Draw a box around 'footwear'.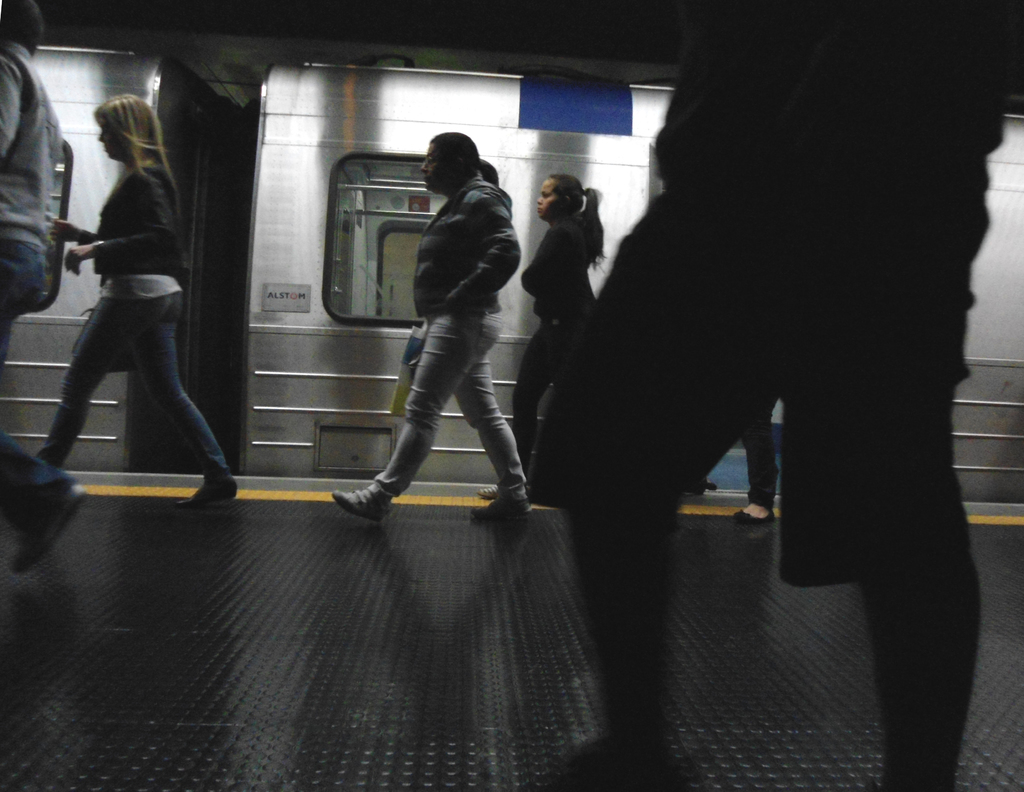
x1=474, y1=496, x2=531, y2=518.
